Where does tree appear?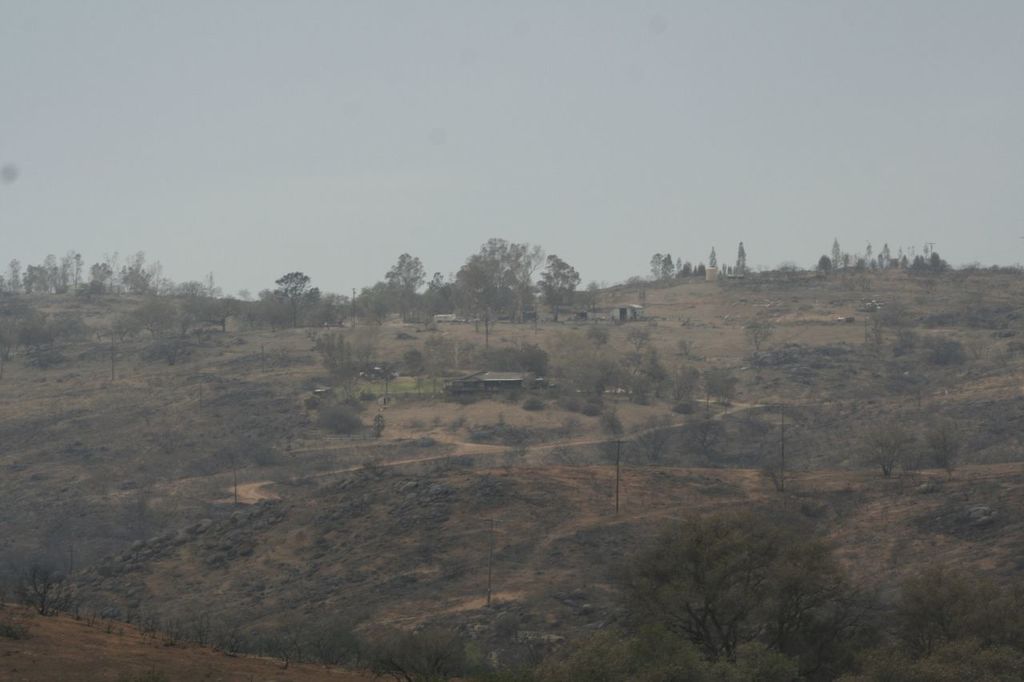
Appears at box(123, 249, 150, 291).
